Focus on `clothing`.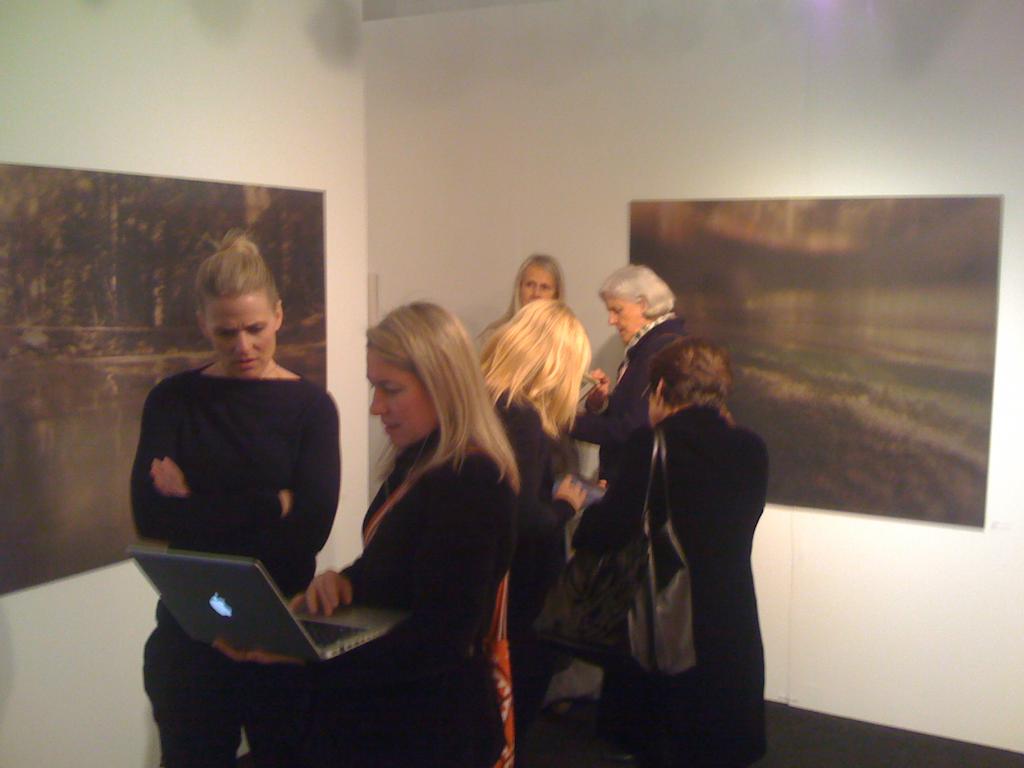
Focused at [563,404,769,767].
